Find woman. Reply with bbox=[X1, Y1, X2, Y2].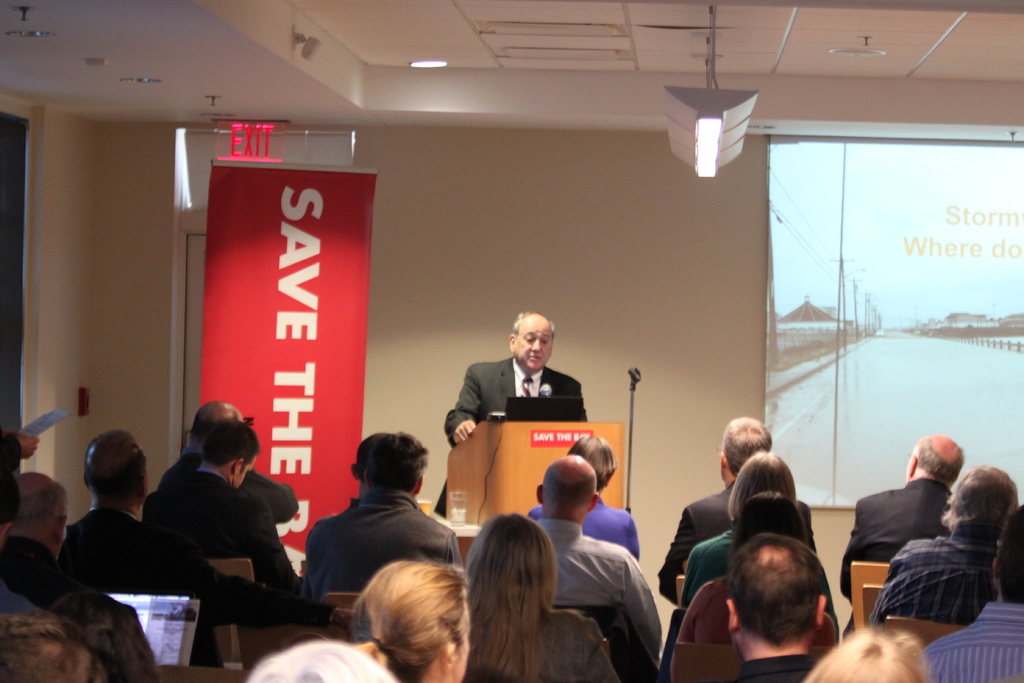
bbox=[445, 506, 600, 674].
